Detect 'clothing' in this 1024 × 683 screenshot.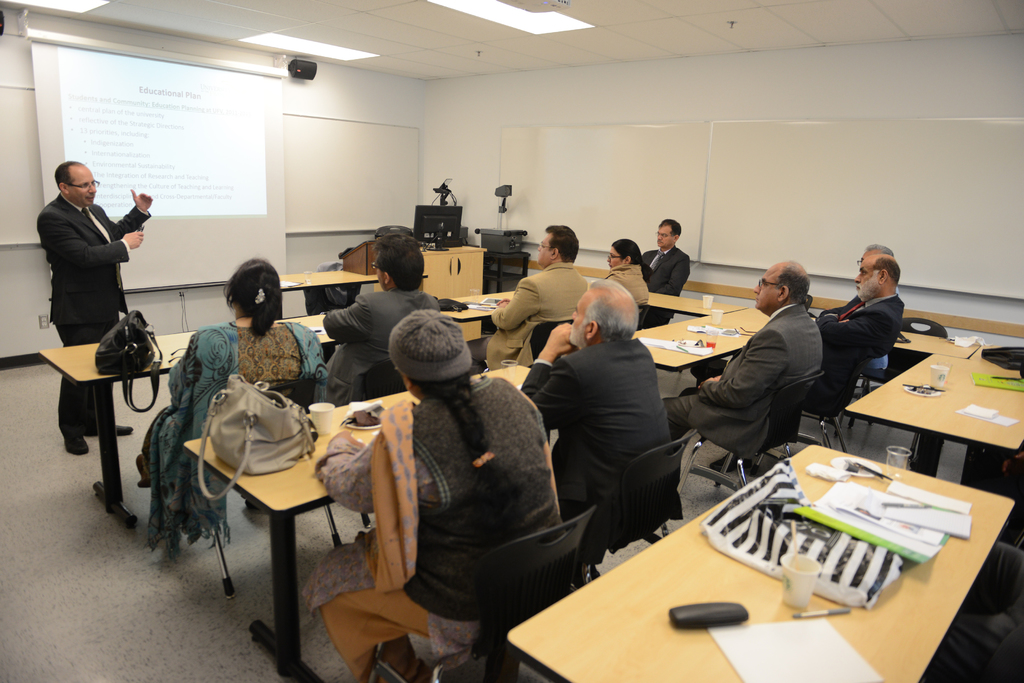
Detection: [x1=326, y1=285, x2=441, y2=406].
